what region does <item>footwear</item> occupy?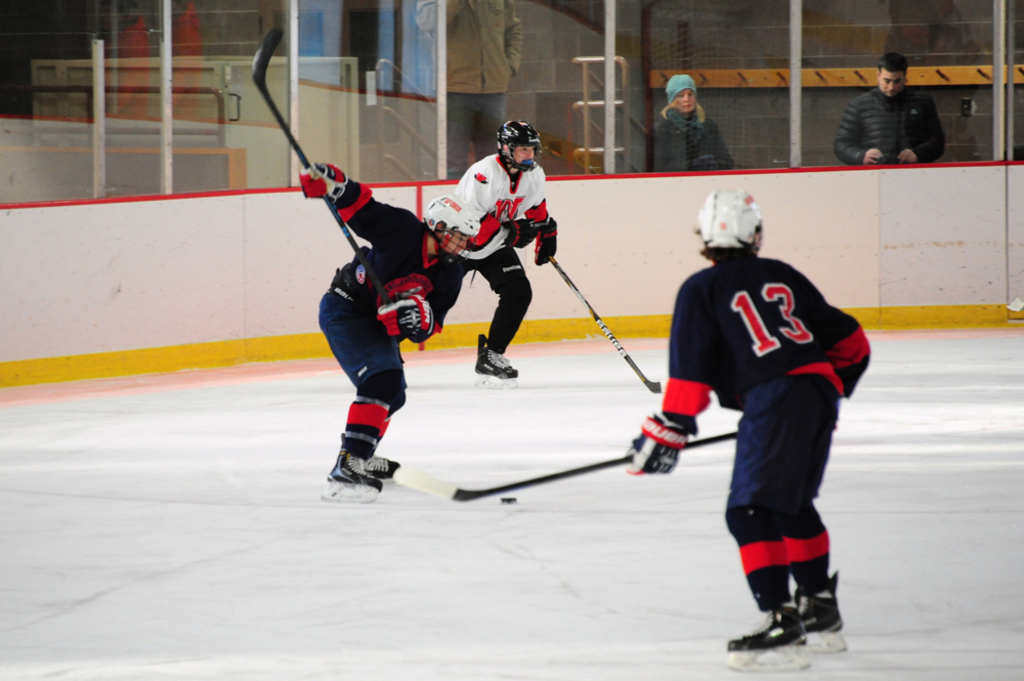
bbox(364, 452, 397, 478).
